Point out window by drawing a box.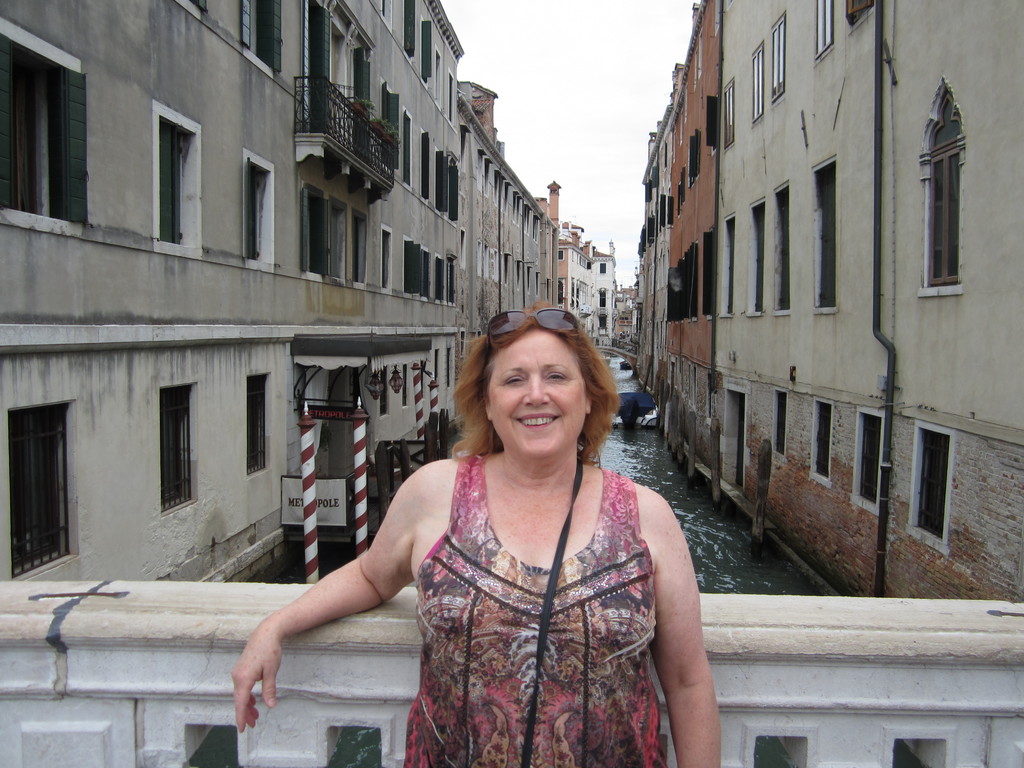
pyautogui.locateOnScreen(441, 147, 451, 214).
